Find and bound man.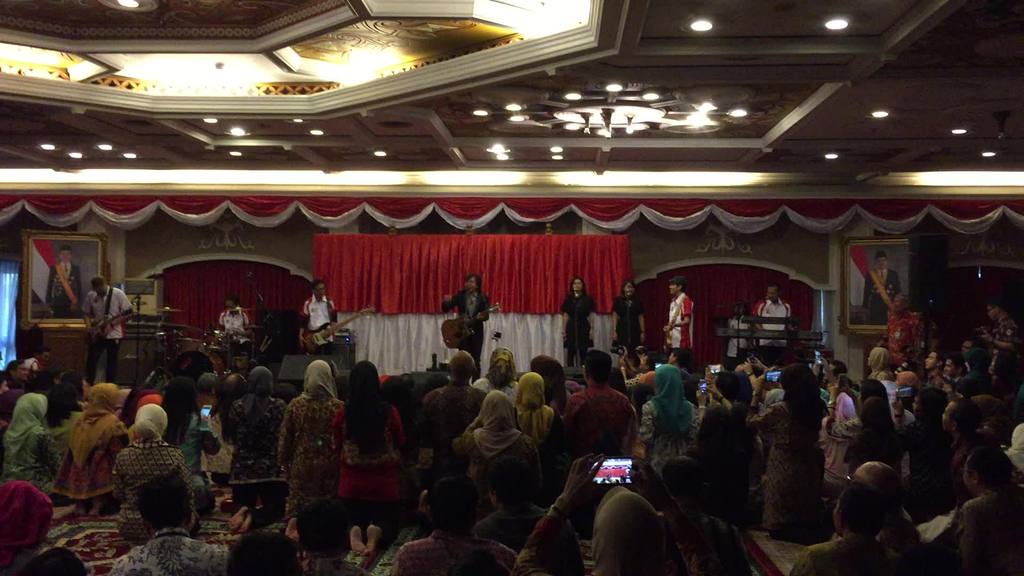
Bound: {"x1": 83, "y1": 279, "x2": 133, "y2": 387}.
